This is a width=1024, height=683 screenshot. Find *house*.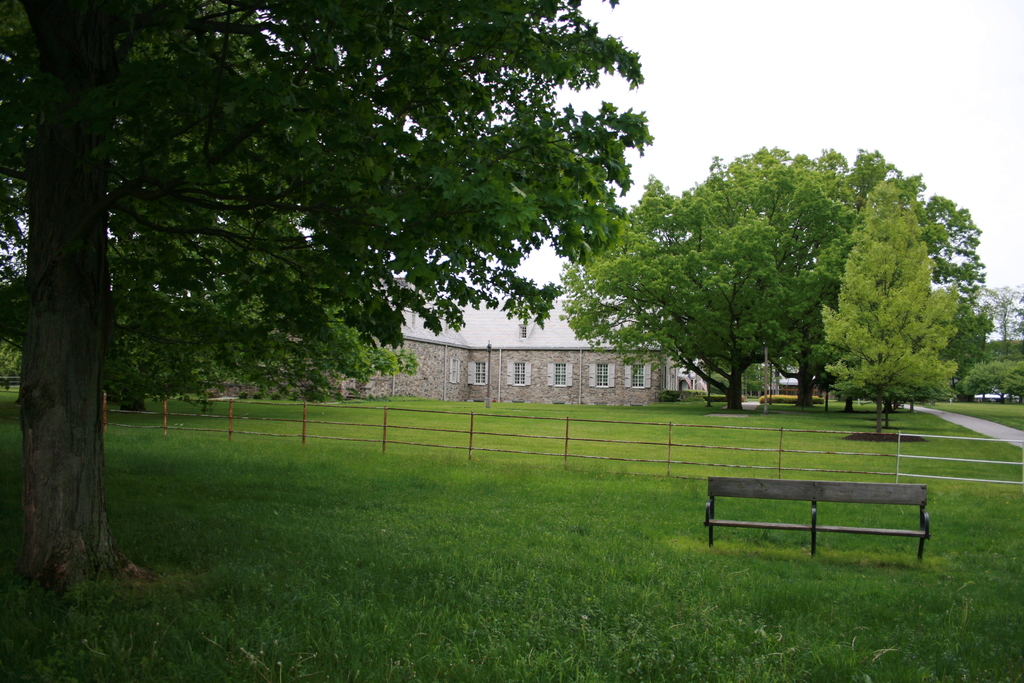
Bounding box: x1=0, y1=227, x2=706, y2=394.
